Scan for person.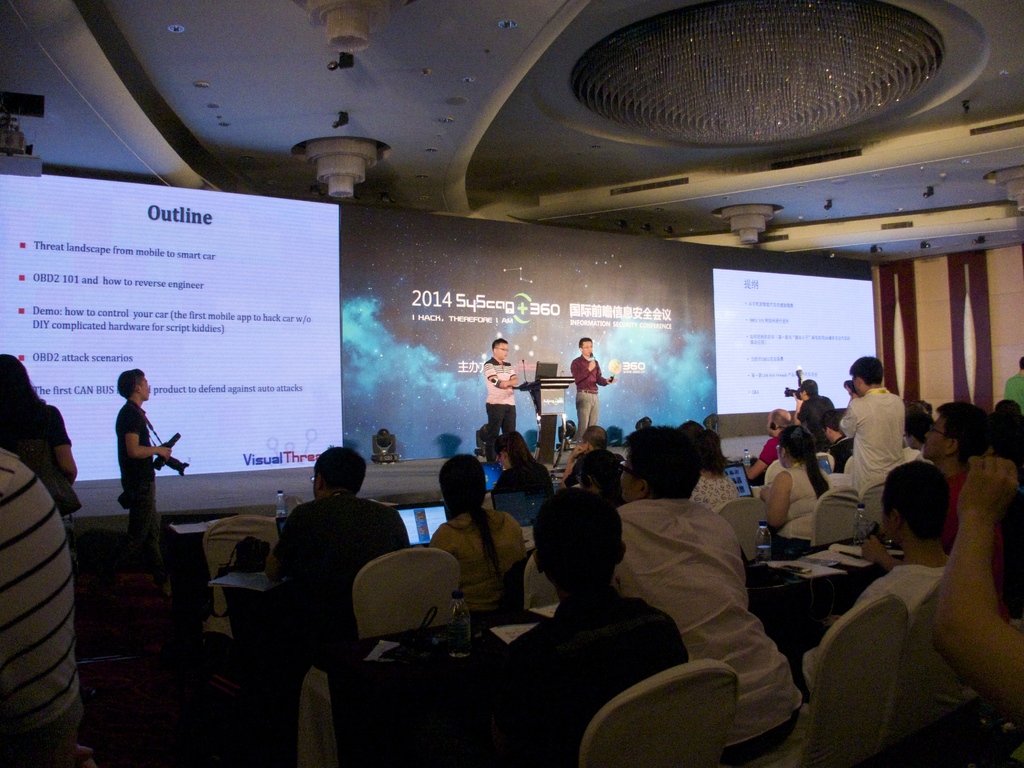
Scan result: x1=826, y1=354, x2=908, y2=500.
